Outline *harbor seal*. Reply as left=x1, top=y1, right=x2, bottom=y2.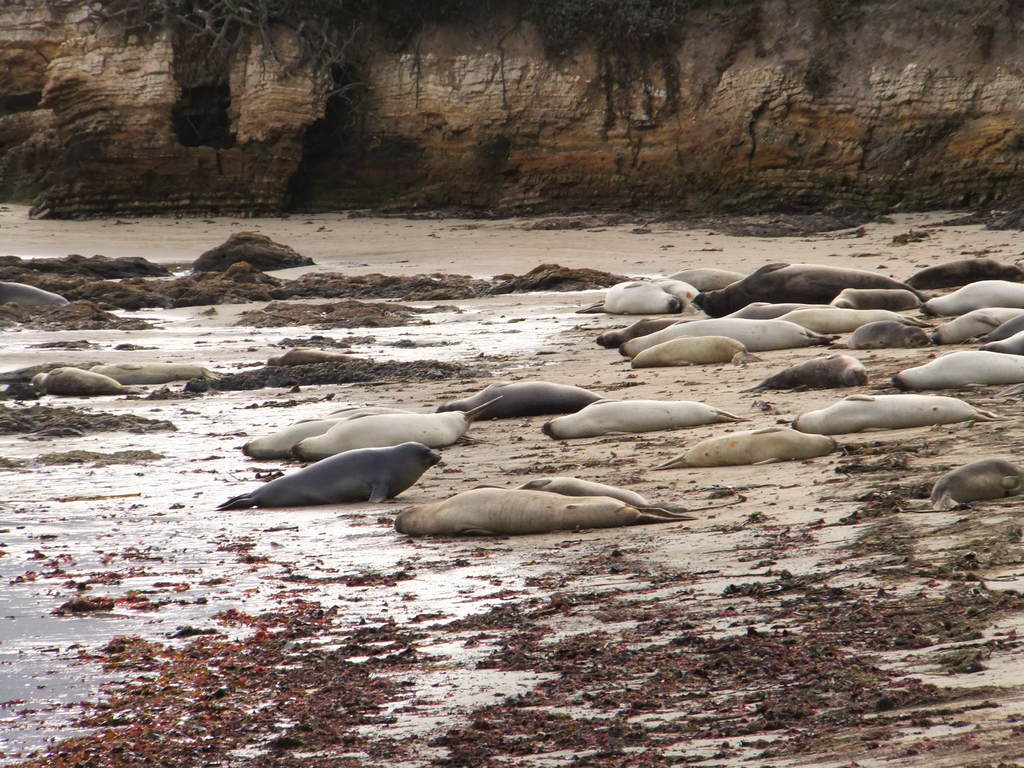
left=790, top=396, right=1011, bottom=422.
